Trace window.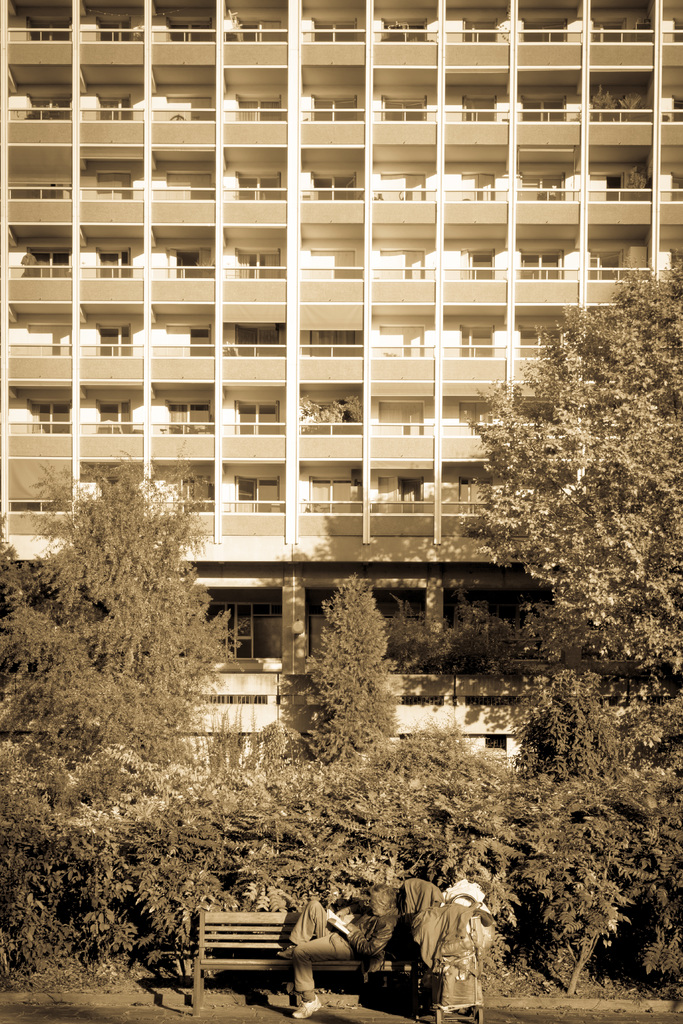
Traced to 238:175:283:197.
